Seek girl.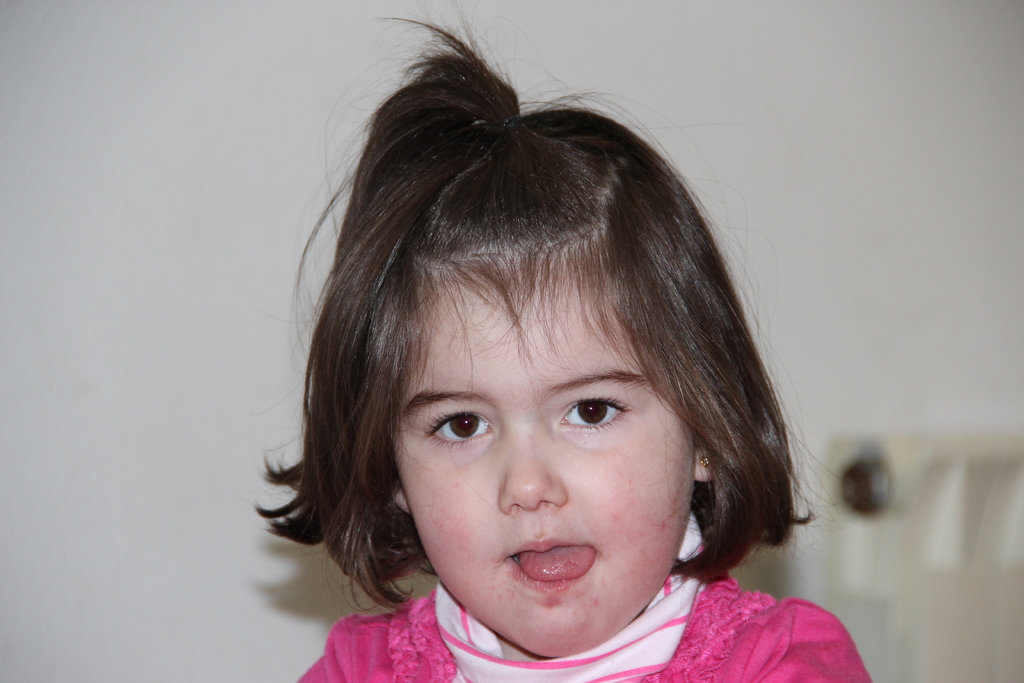
[left=262, top=0, right=879, bottom=682].
